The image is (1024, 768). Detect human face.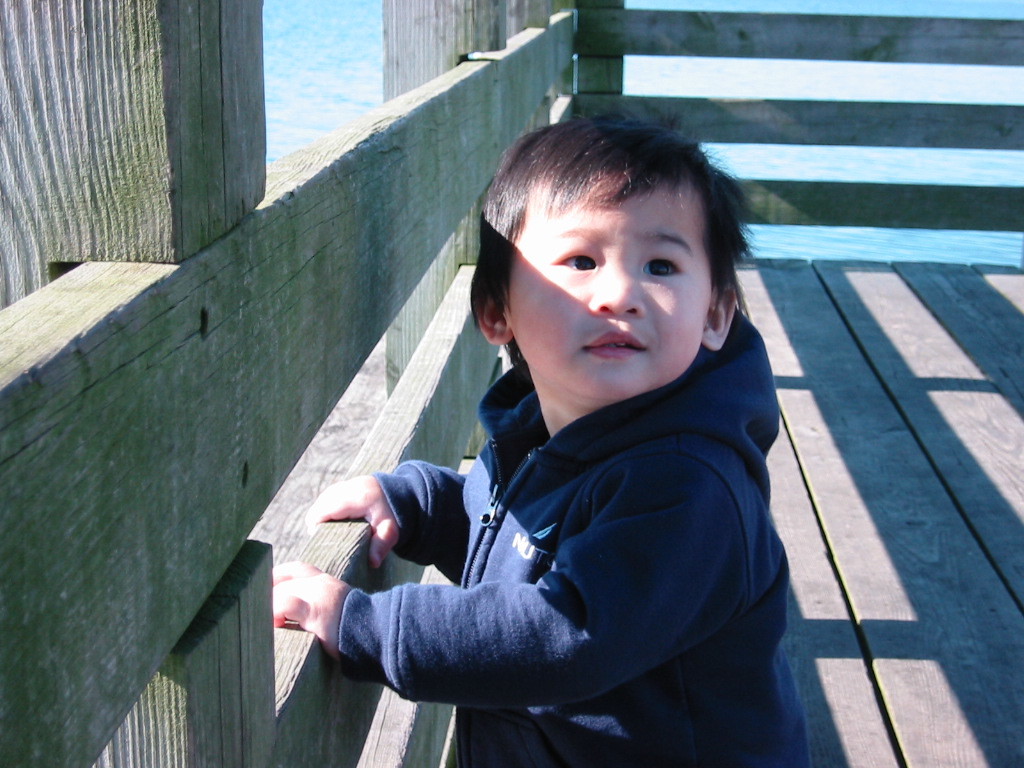
Detection: [500, 174, 715, 396].
